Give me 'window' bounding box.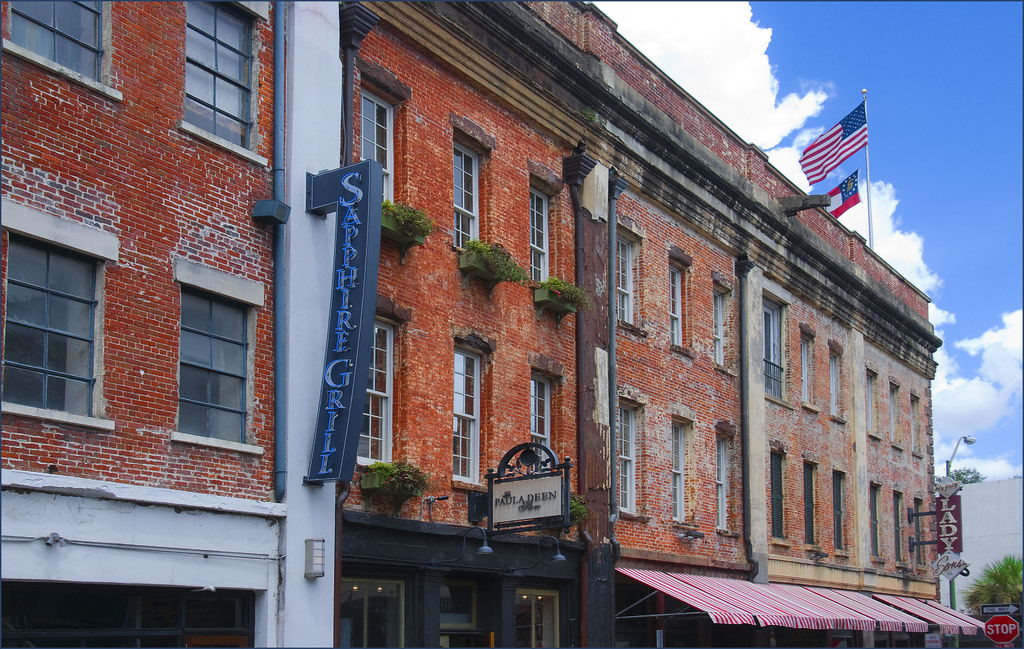
box=[452, 344, 488, 488].
